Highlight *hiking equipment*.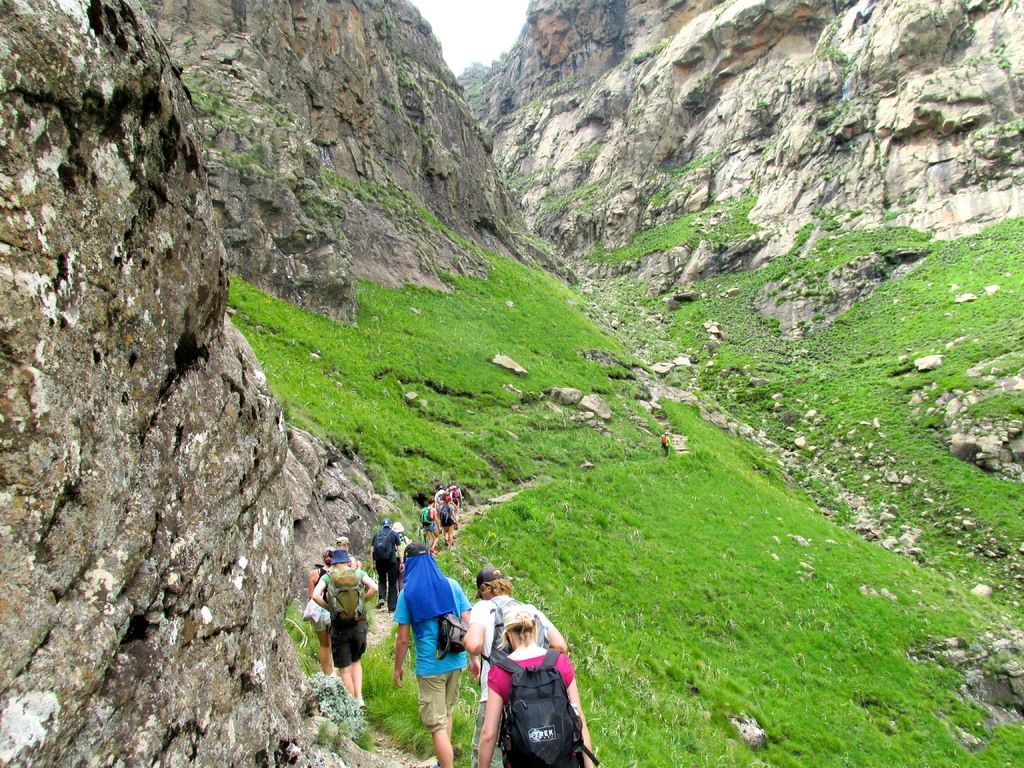
Highlighted region: x1=371, y1=529, x2=392, y2=565.
